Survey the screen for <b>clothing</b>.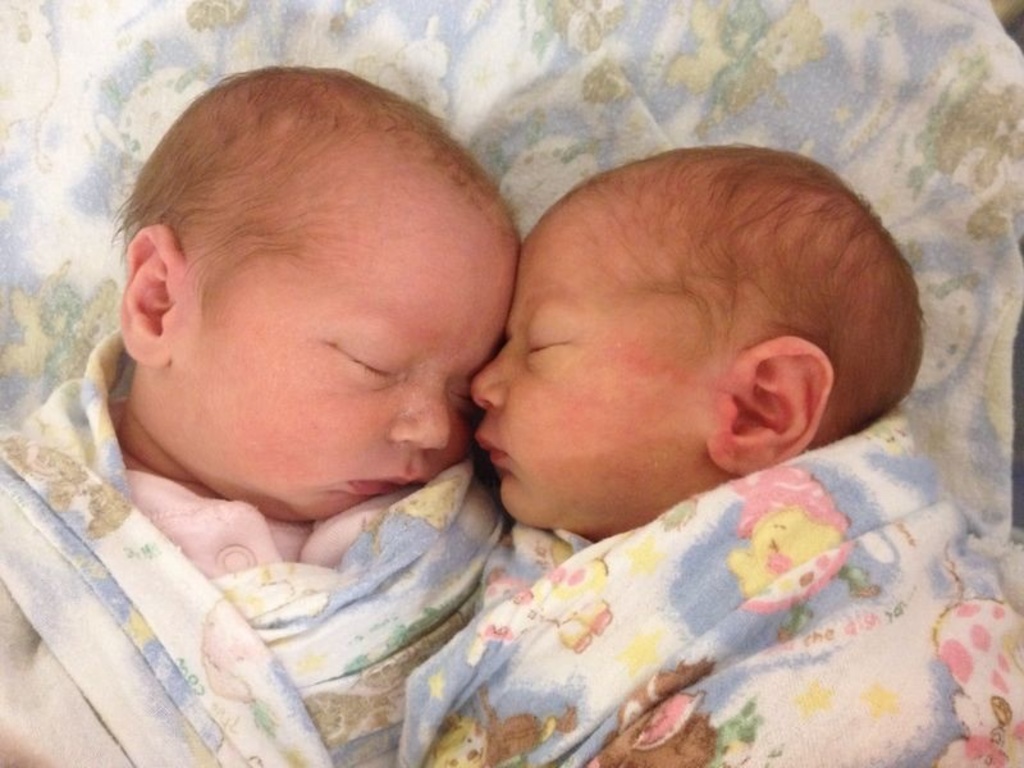
Survey found: bbox(134, 472, 404, 581).
